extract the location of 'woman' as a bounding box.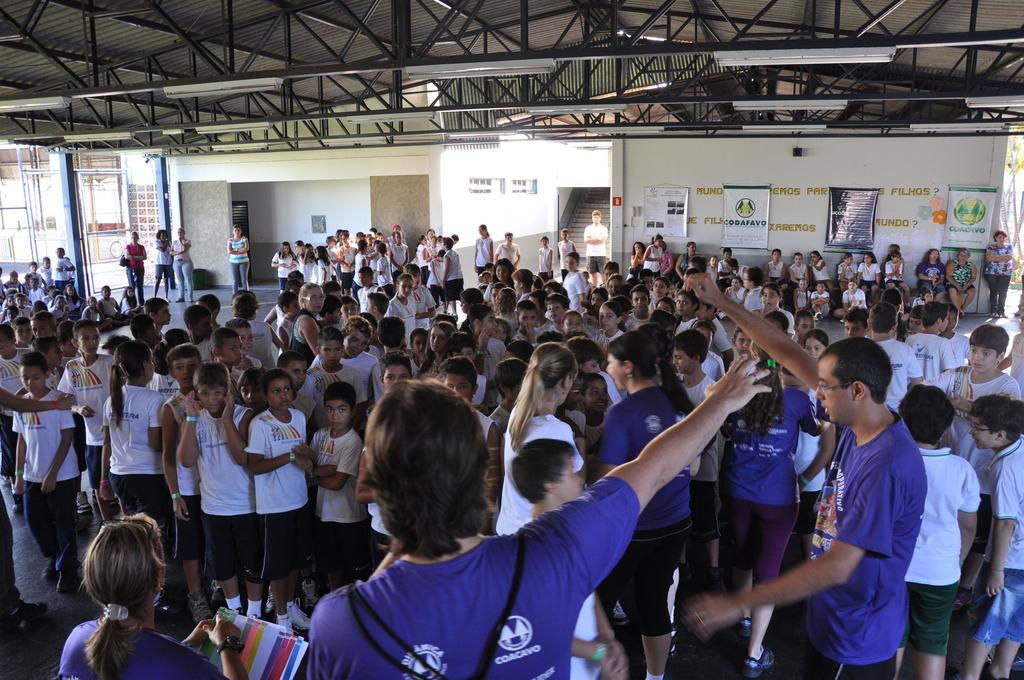
x1=168 y1=227 x2=196 y2=305.
